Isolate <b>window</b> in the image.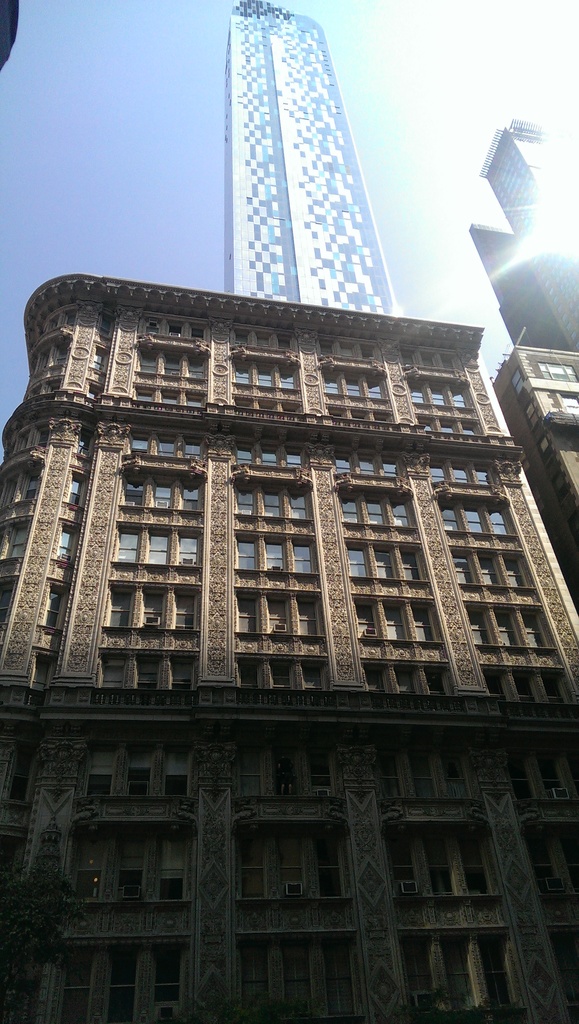
Isolated region: 432, 495, 518, 543.
